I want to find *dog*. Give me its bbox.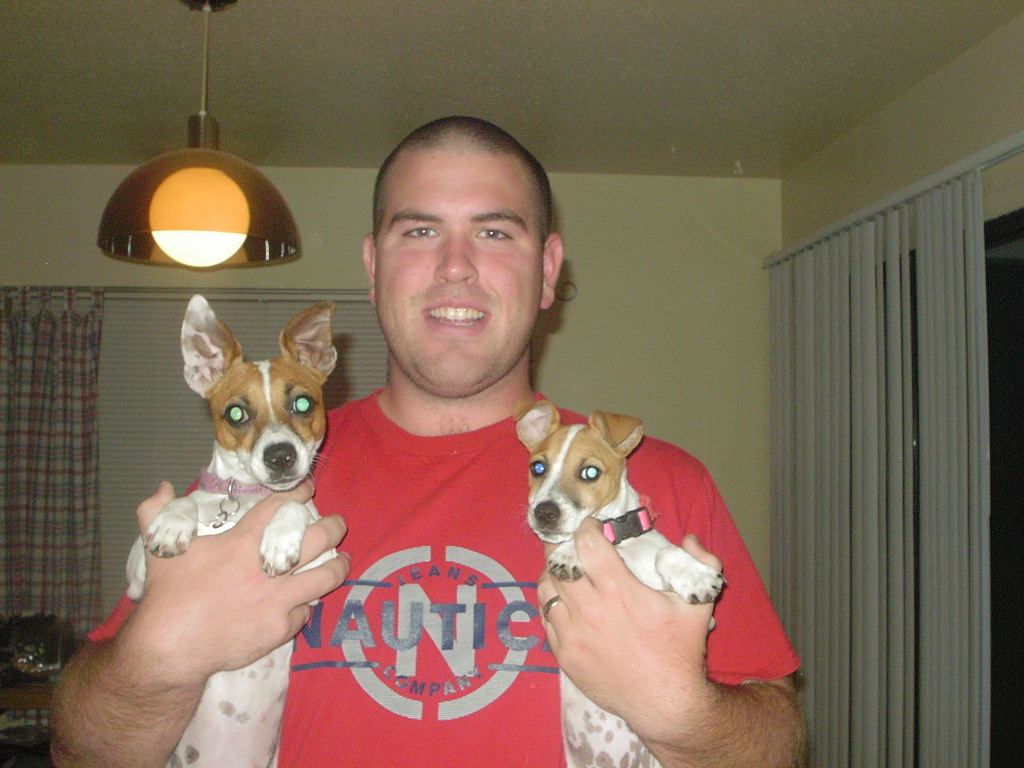
pyautogui.locateOnScreen(514, 400, 728, 767).
